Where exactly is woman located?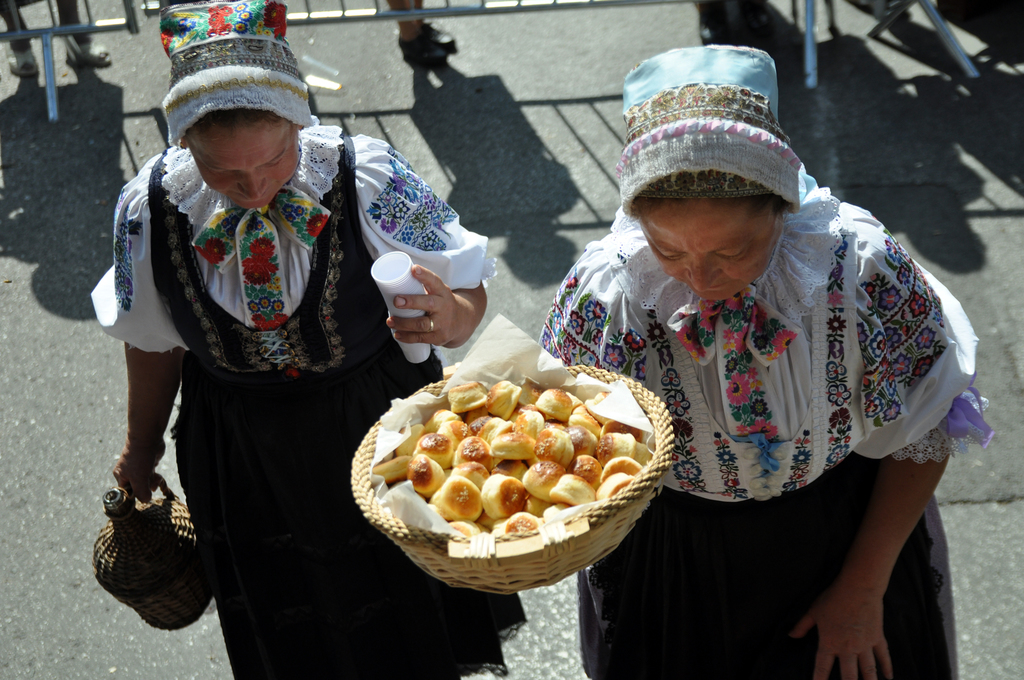
Its bounding box is locate(535, 40, 981, 678).
